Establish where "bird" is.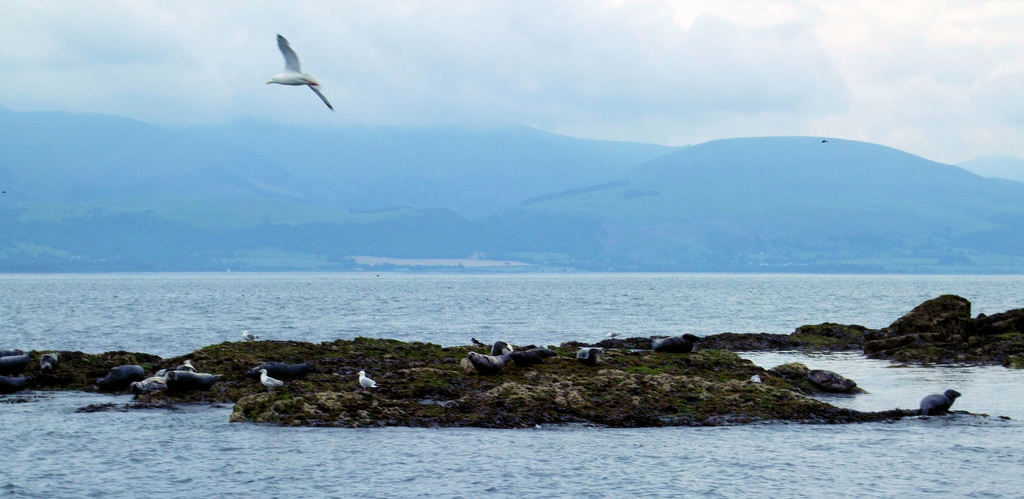
Established at [515, 352, 558, 368].
